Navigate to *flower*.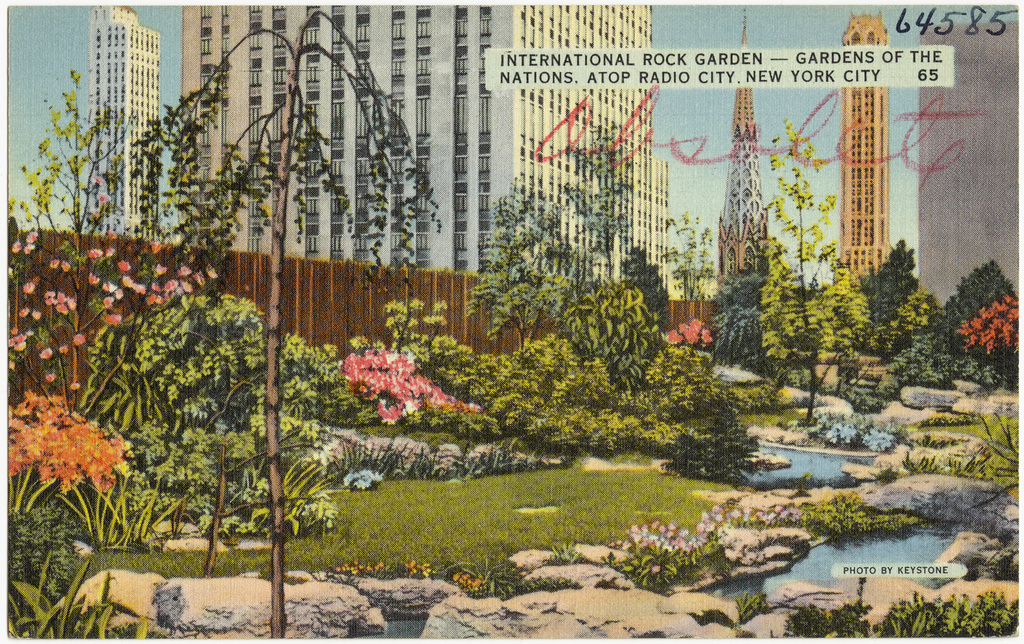
Navigation target: [10,240,23,255].
